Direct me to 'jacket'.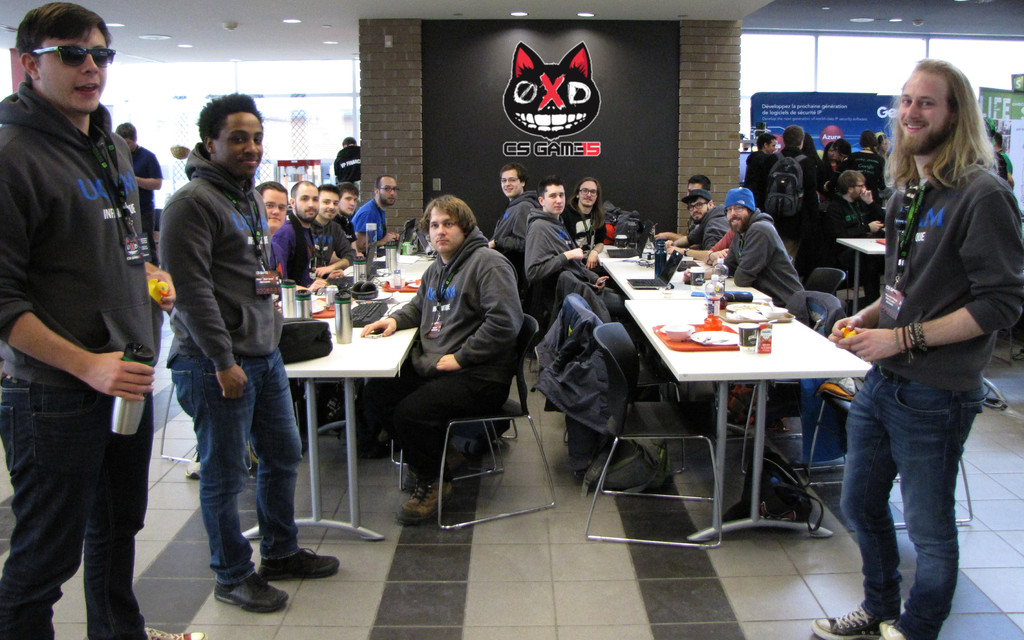
Direction: [11,41,161,432].
